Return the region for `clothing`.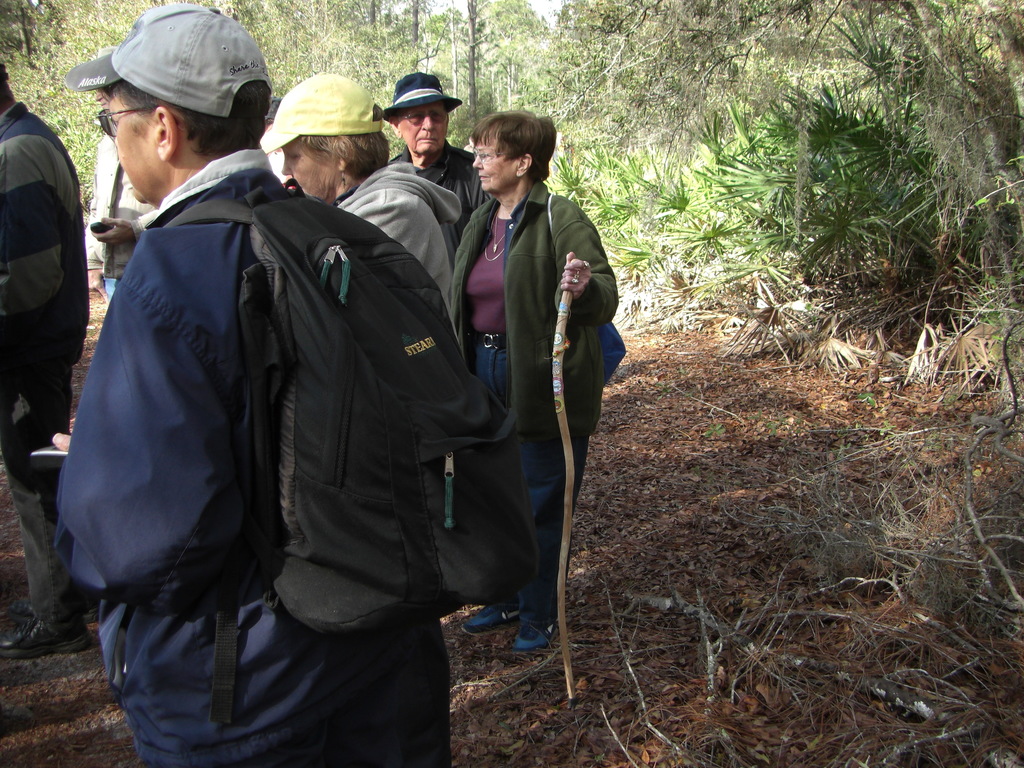
<box>47,87,520,740</box>.
